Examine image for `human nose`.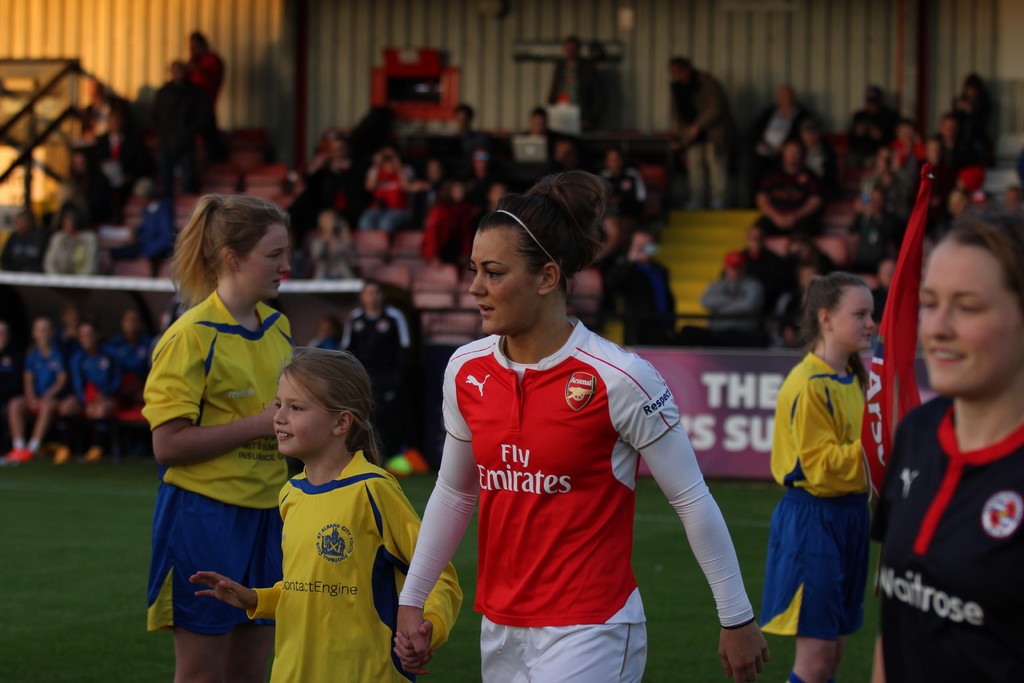
Examination result: detection(467, 270, 486, 296).
